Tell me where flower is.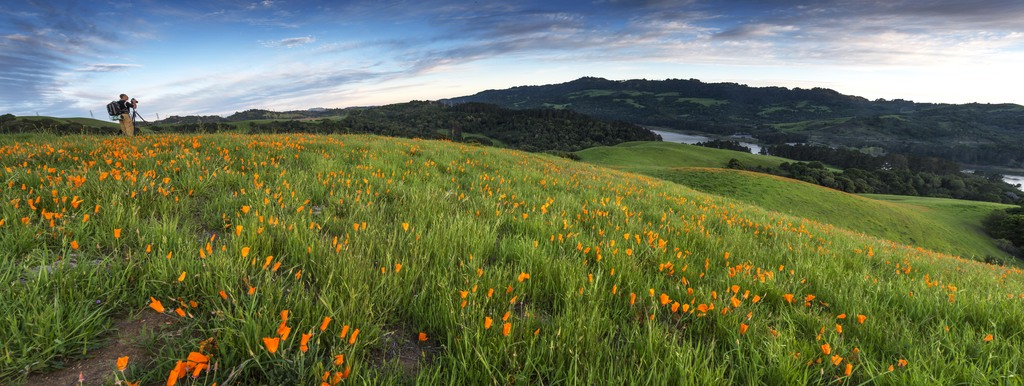
flower is at left=308, top=242, right=312, bottom=259.
